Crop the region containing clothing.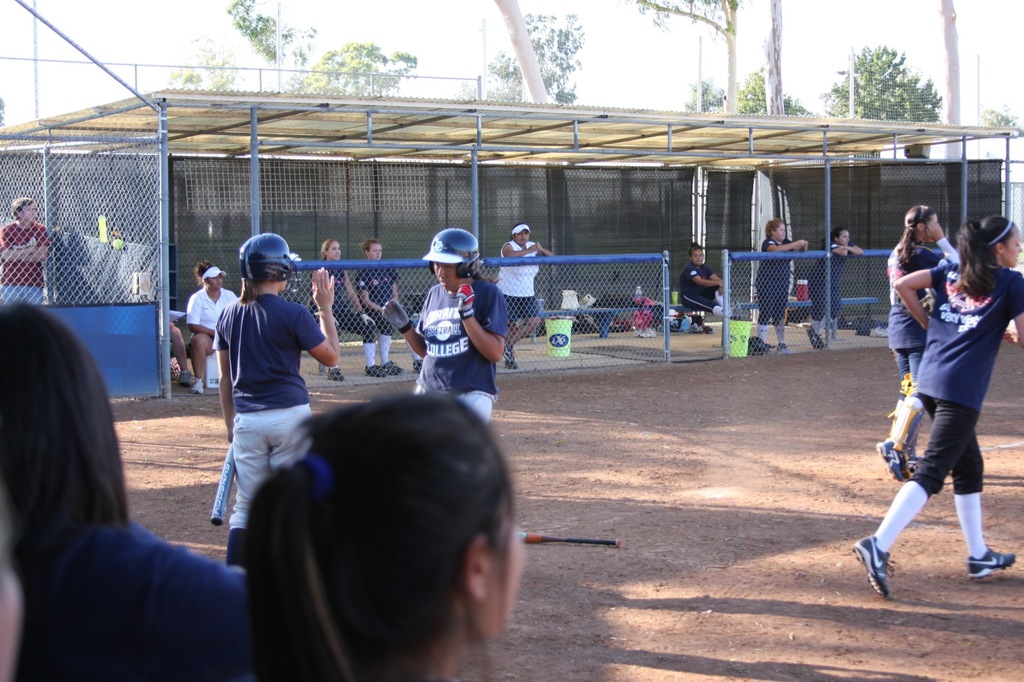
Crop region: 309, 266, 374, 346.
